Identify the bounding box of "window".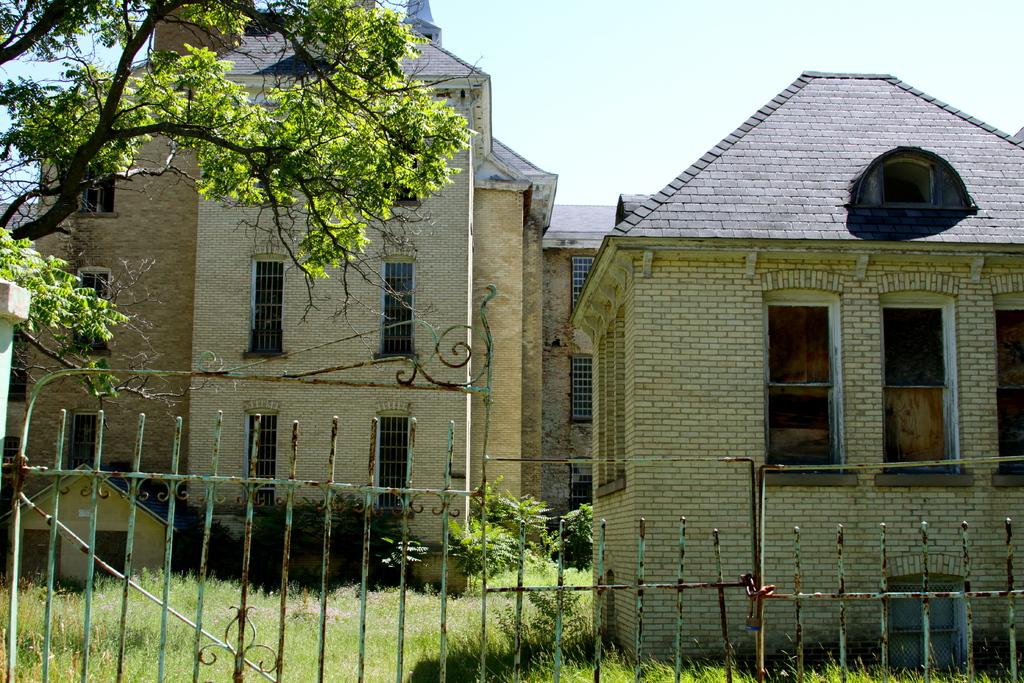
[x1=246, y1=413, x2=275, y2=505].
